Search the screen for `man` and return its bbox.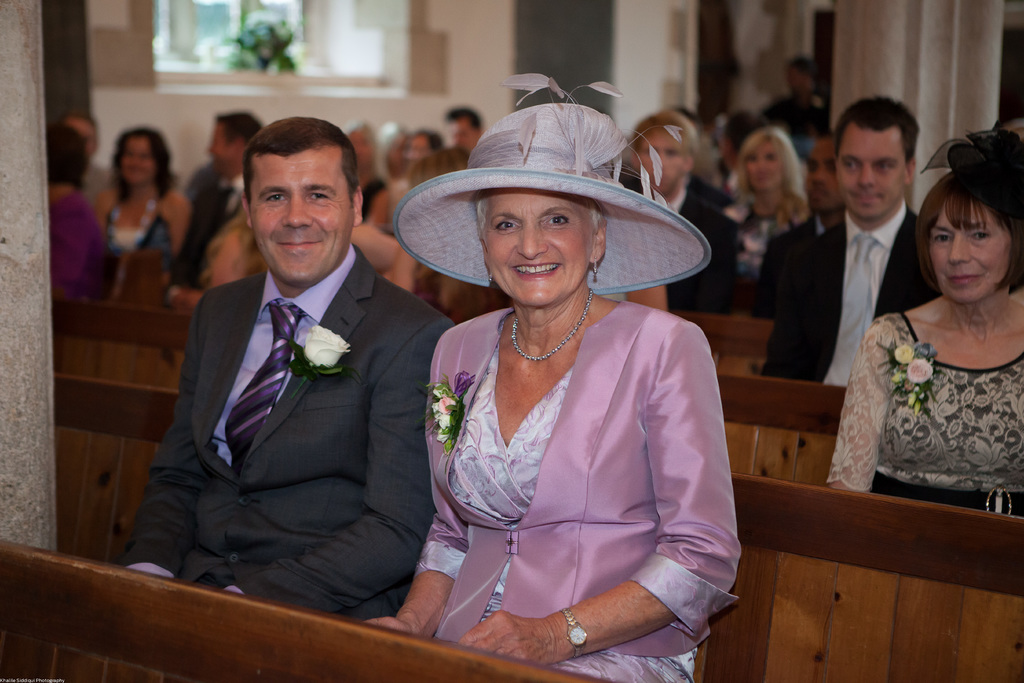
Found: [164,110,264,306].
